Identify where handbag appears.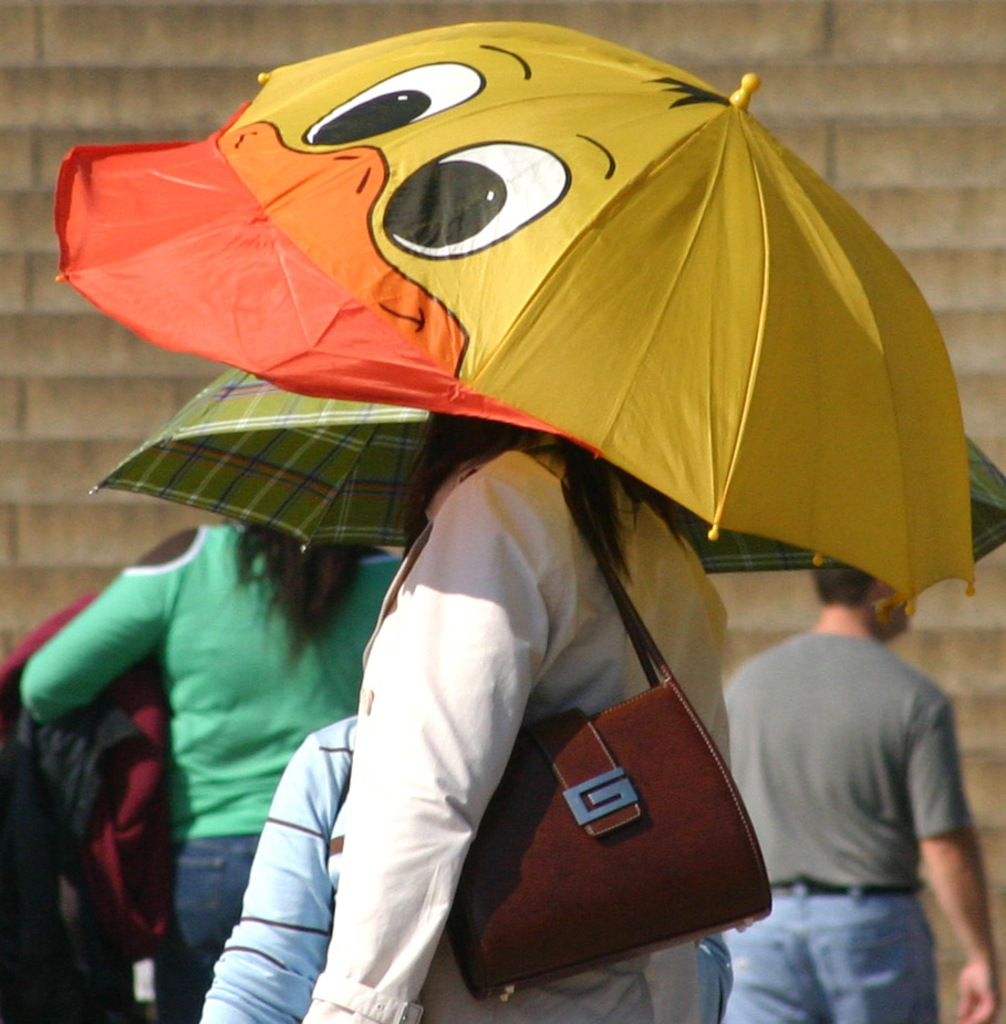
Appears at (x1=362, y1=446, x2=771, y2=1007).
